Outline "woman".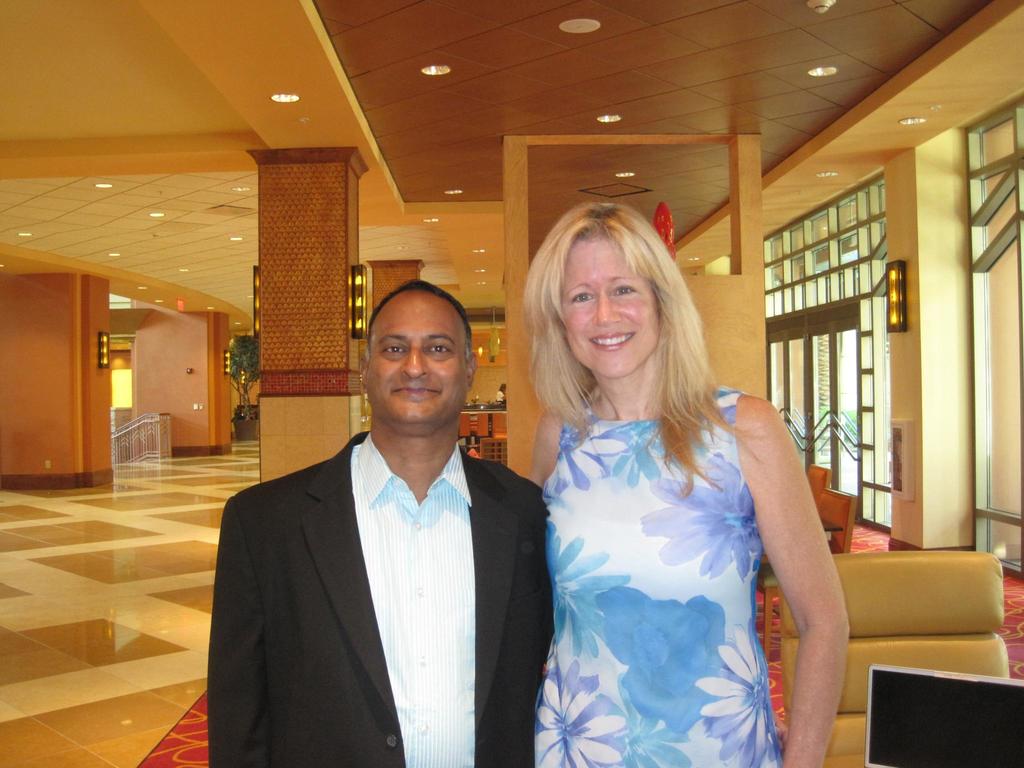
Outline: 527,201,854,767.
